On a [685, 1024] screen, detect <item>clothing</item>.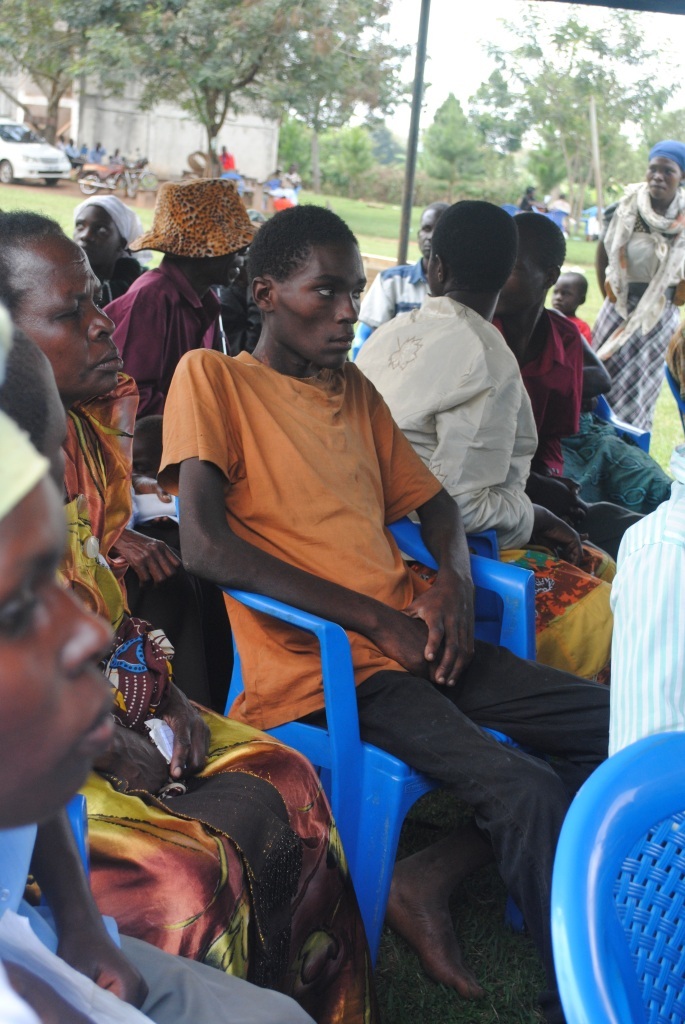
280, 168, 298, 192.
